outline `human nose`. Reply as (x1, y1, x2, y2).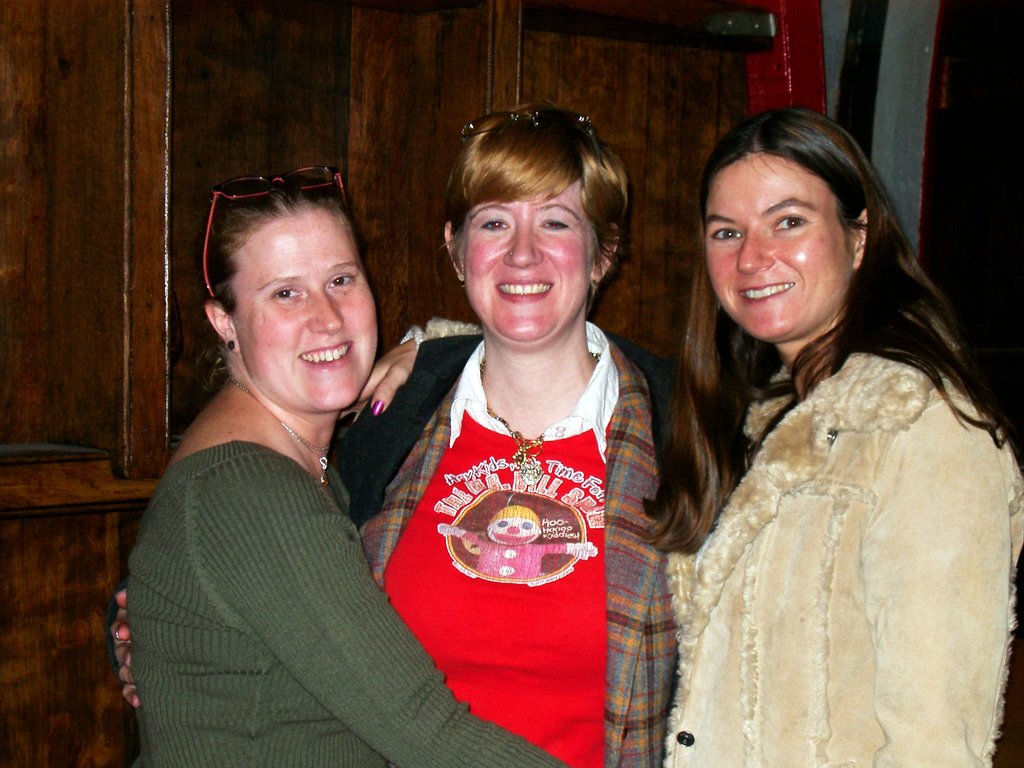
(307, 289, 343, 334).
